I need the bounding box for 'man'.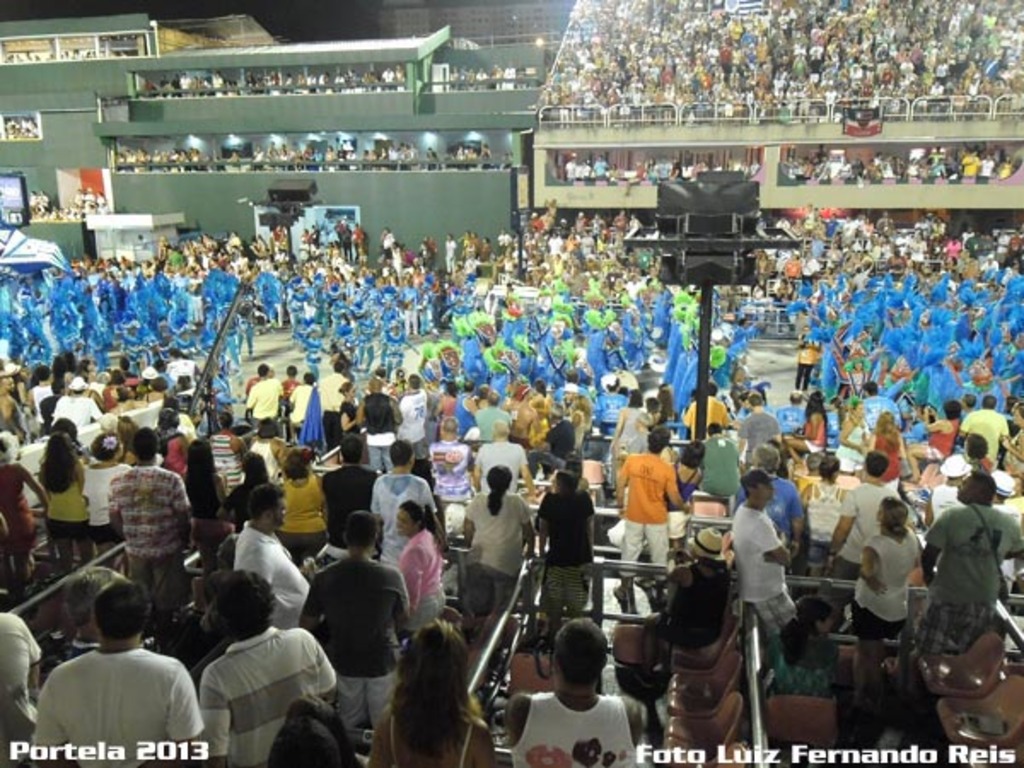
Here it is: (left=314, top=433, right=375, bottom=563).
